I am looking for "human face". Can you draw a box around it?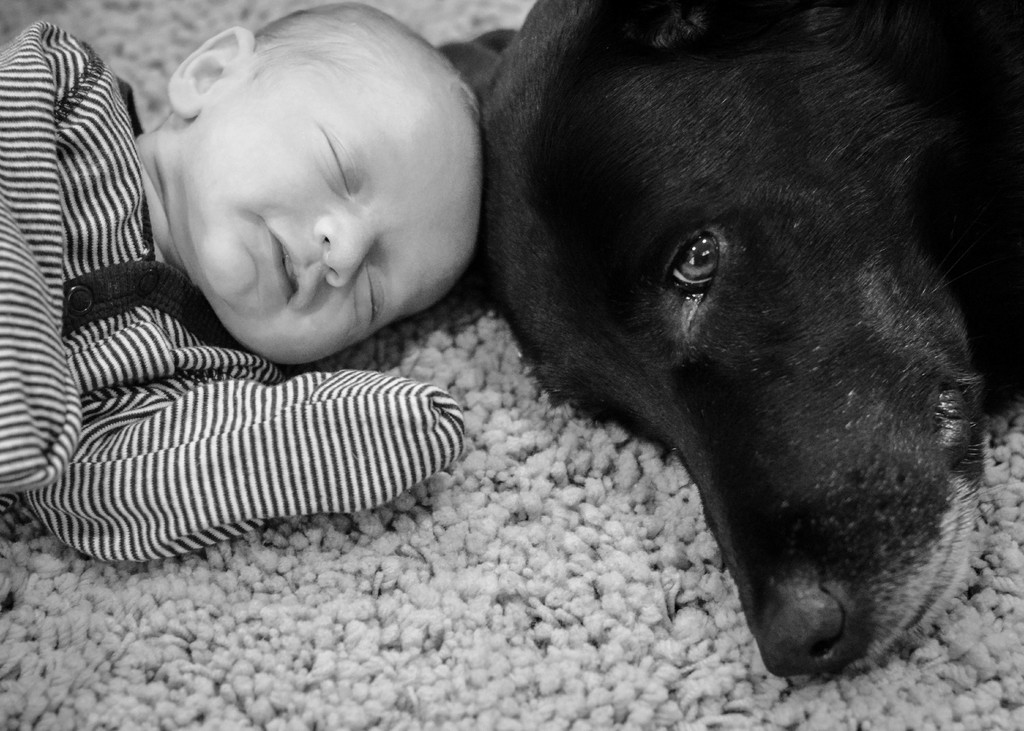
Sure, the bounding box is {"x1": 188, "y1": 59, "x2": 480, "y2": 367}.
